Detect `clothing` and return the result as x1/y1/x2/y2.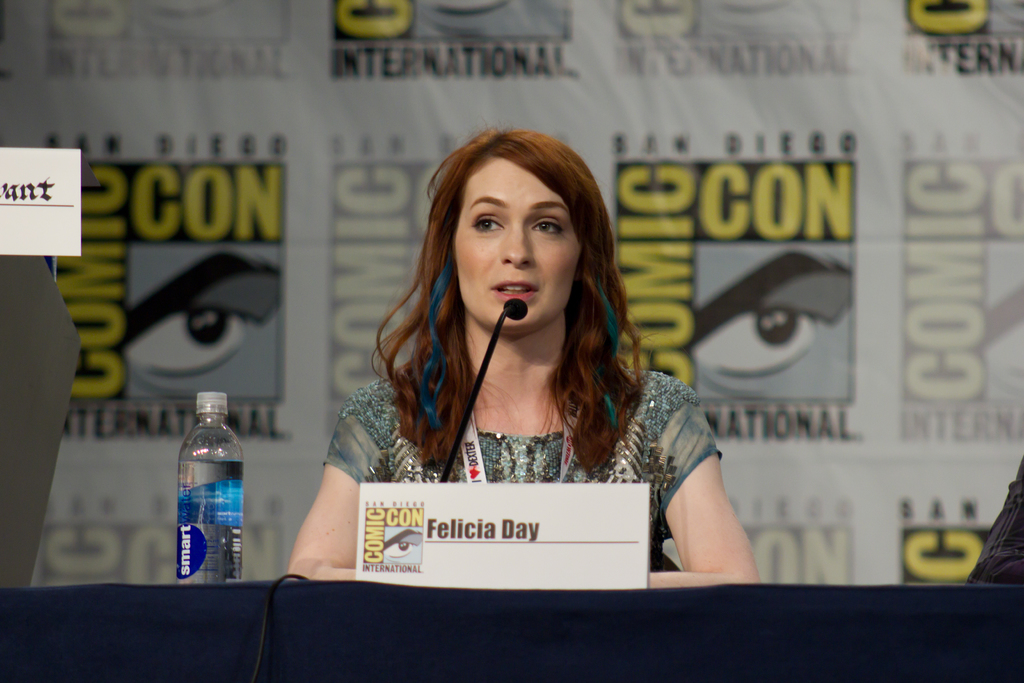
304/292/745/560.
